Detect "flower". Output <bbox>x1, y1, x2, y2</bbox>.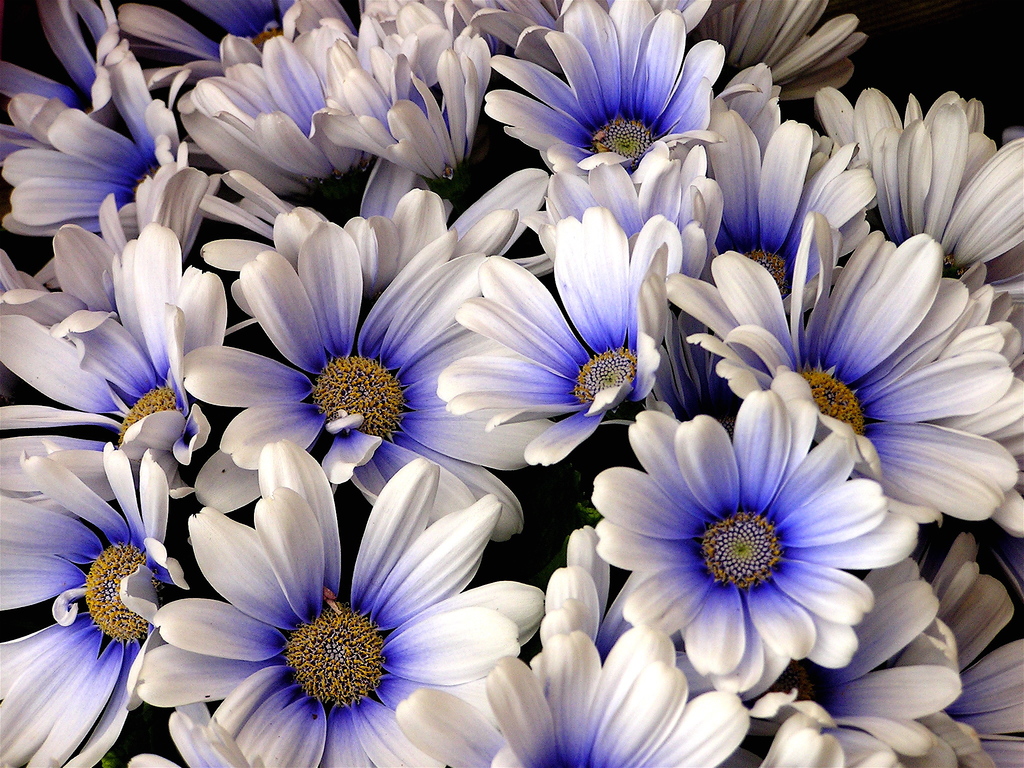
<bbox>883, 532, 1023, 767</bbox>.
